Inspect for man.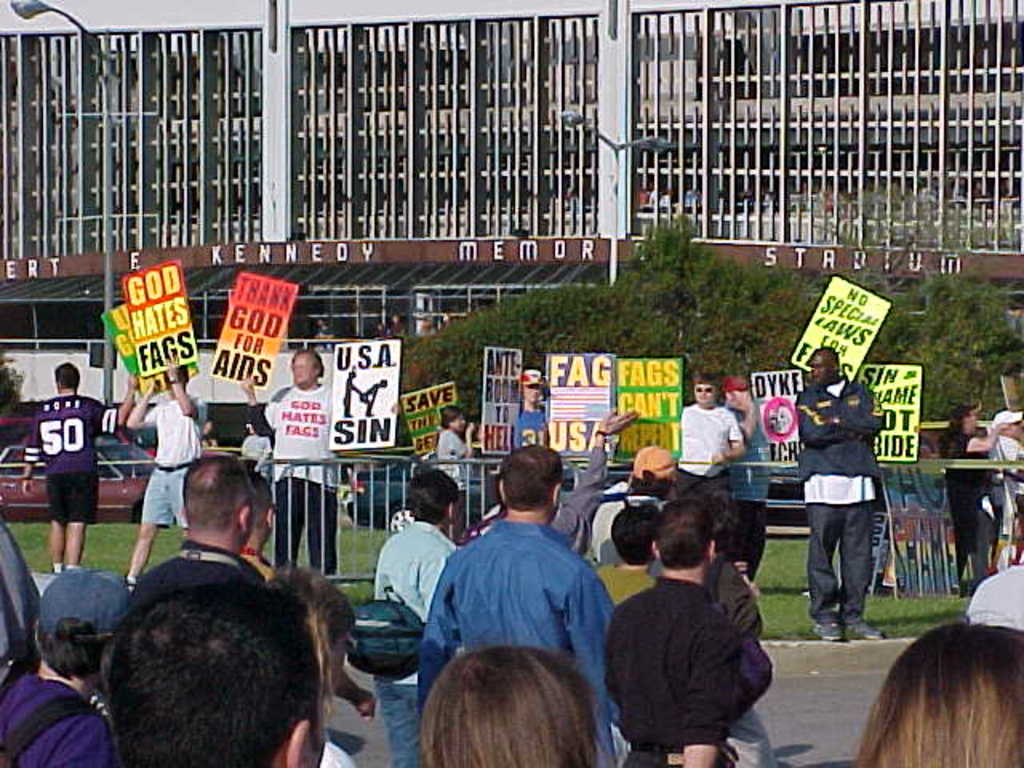
Inspection: locate(424, 458, 626, 715).
